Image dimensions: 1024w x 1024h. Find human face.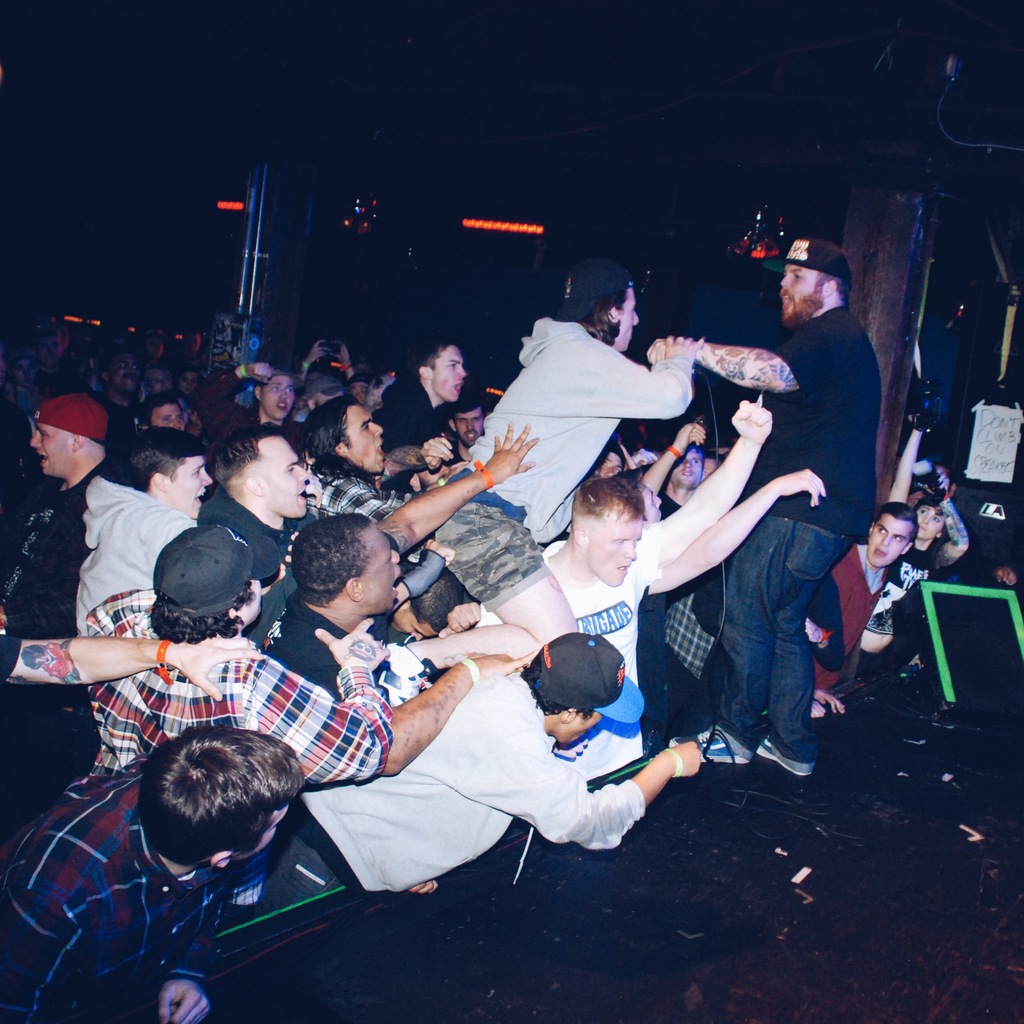
box(781, 266, 825, 314).
